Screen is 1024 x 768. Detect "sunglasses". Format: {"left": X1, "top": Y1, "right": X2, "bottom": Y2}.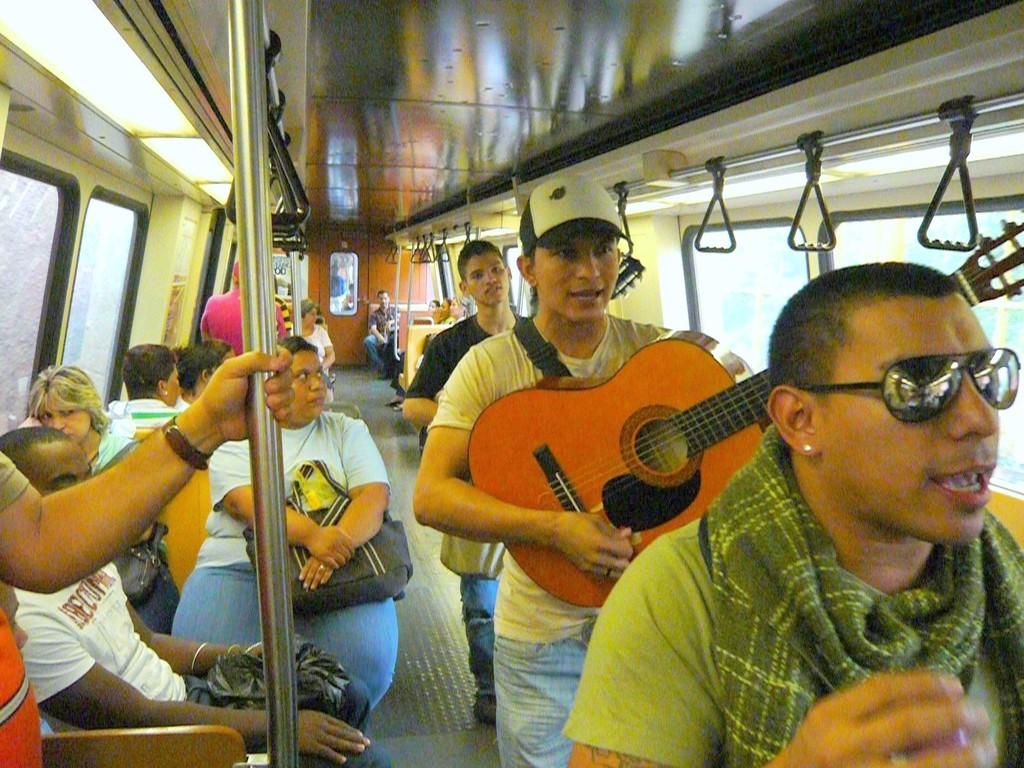
{"left": 798, "top": 350, "right": 1021, "bottom": 422}.
